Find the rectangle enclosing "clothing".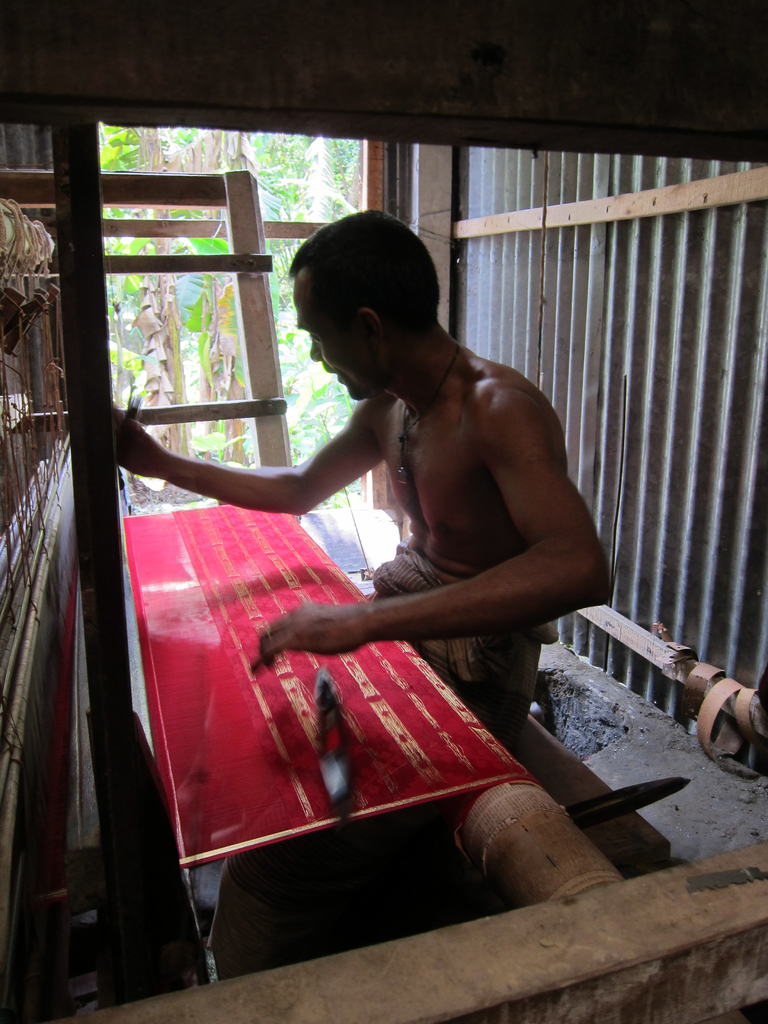
left=342, top=548, right=573, bottom=739.
